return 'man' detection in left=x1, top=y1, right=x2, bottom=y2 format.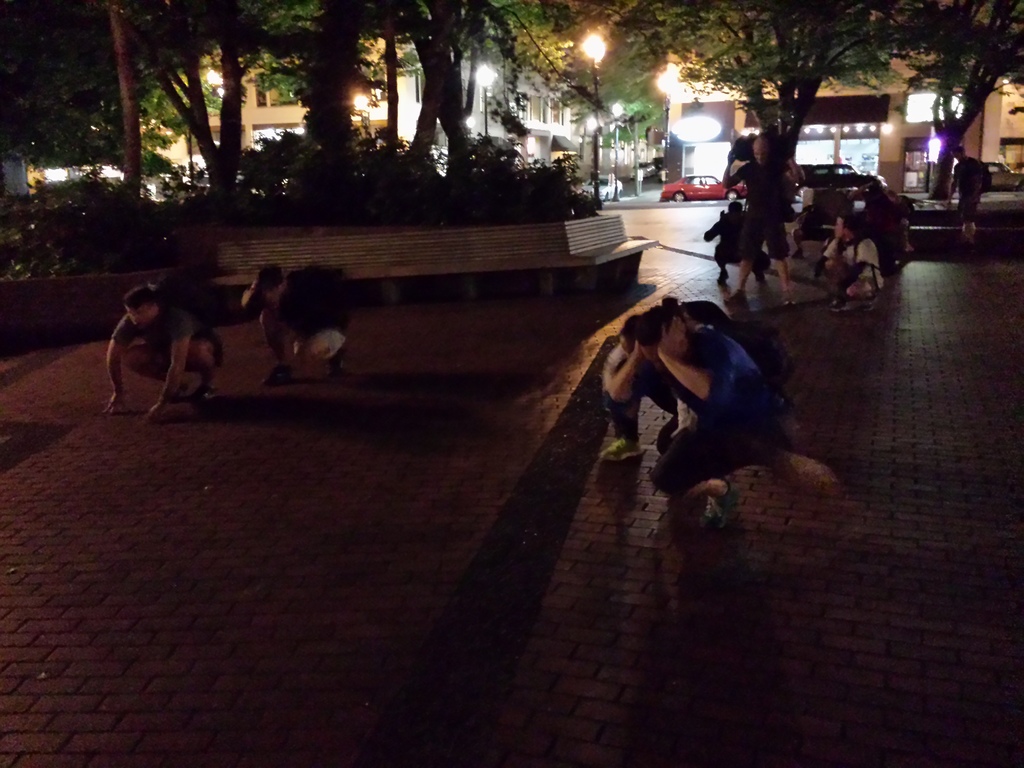
left=237, top=267, right=355, bottom=390.
